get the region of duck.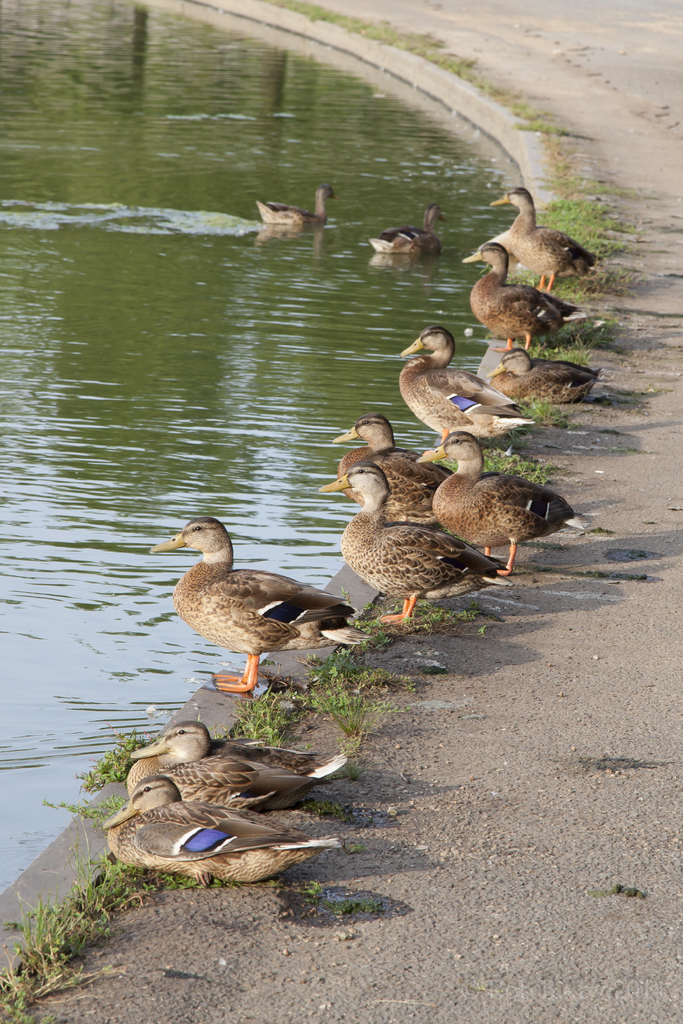
region(456, 239, 573, 330).
